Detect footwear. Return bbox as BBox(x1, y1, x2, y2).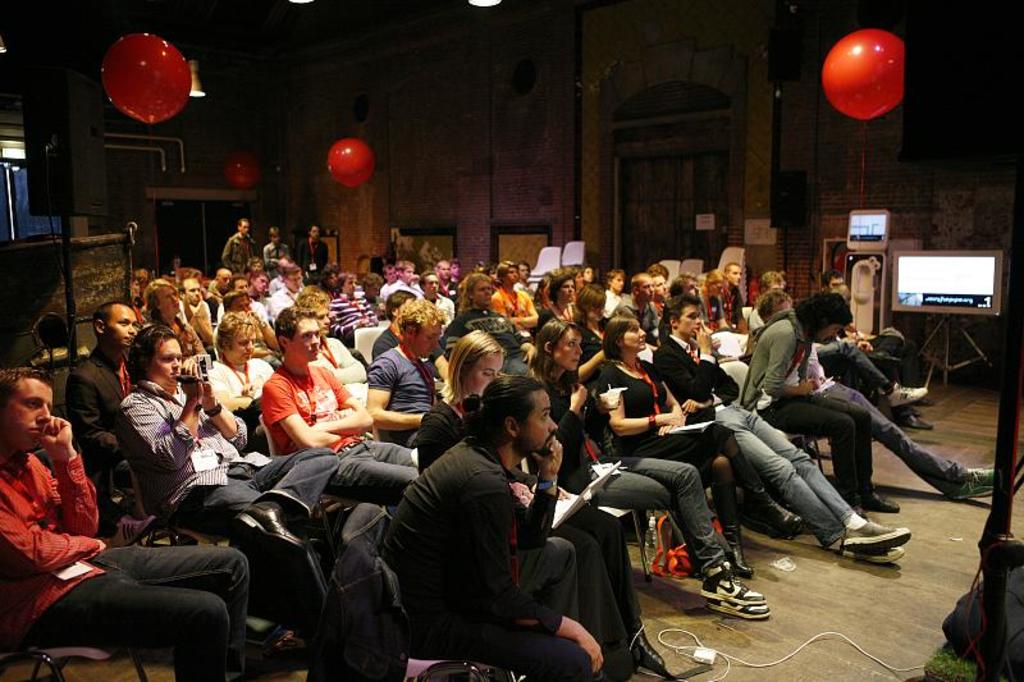
BBox(842, 545, 904, 563).
